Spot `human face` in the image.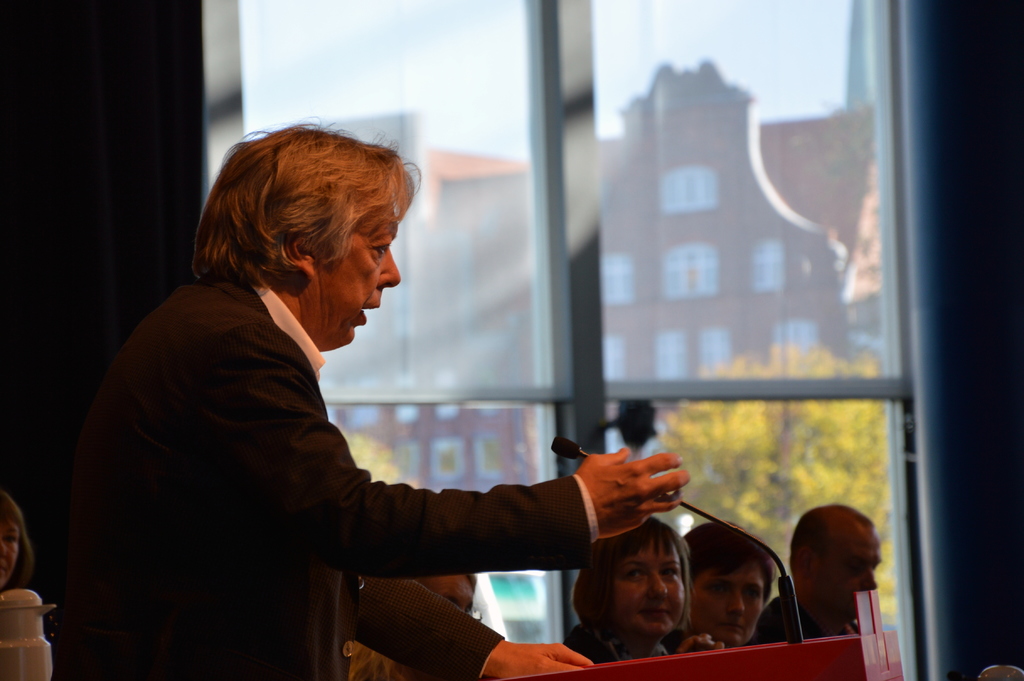
`human face` found at region(602, 543, 685, 641).
